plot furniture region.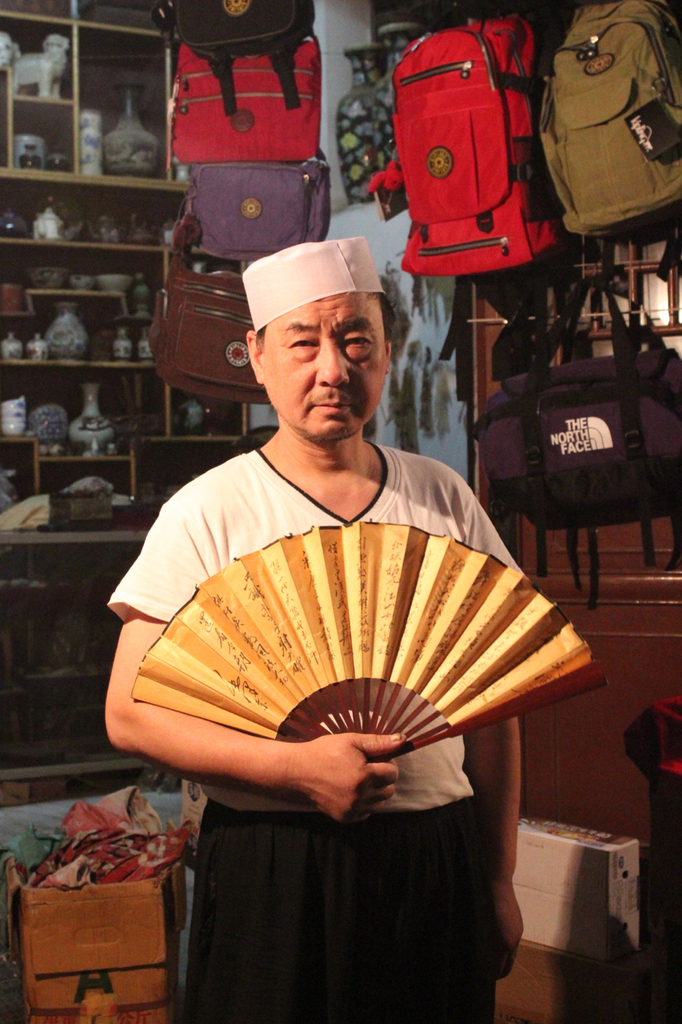
Plotted at crop(0, 0, 284, 802).
